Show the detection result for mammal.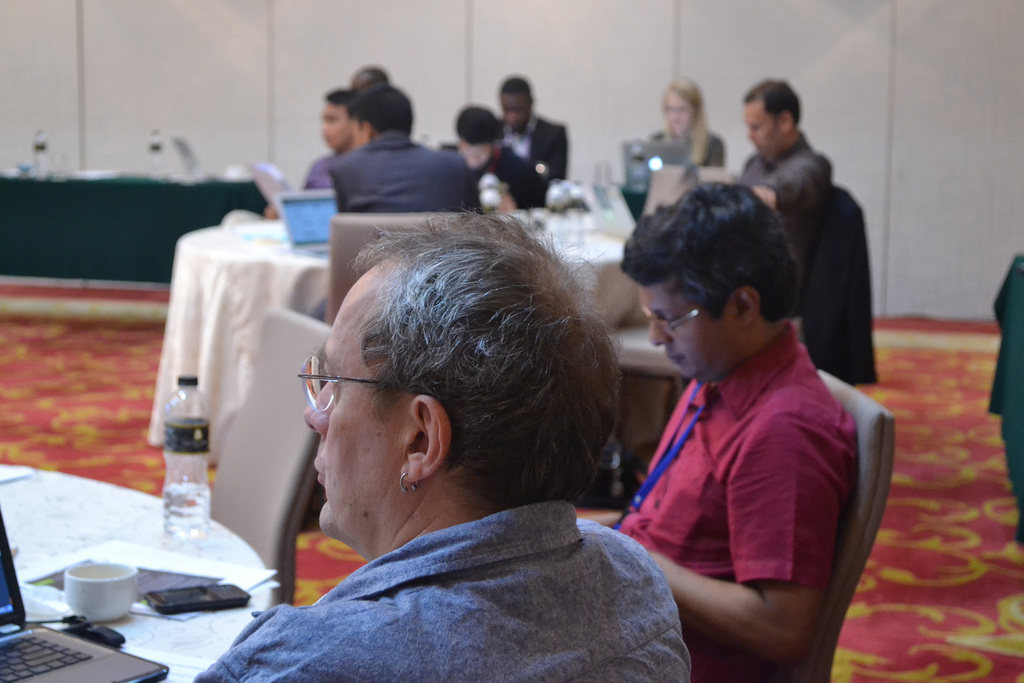
496:73:577:179.
